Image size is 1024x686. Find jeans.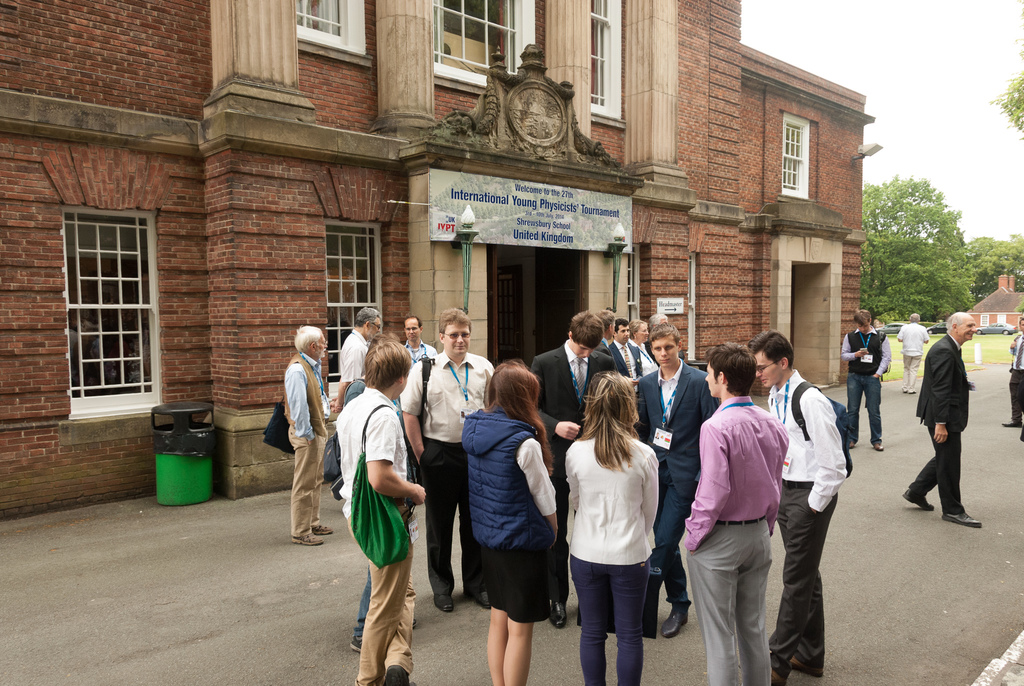
BBox(850, 373, 883, 441).
